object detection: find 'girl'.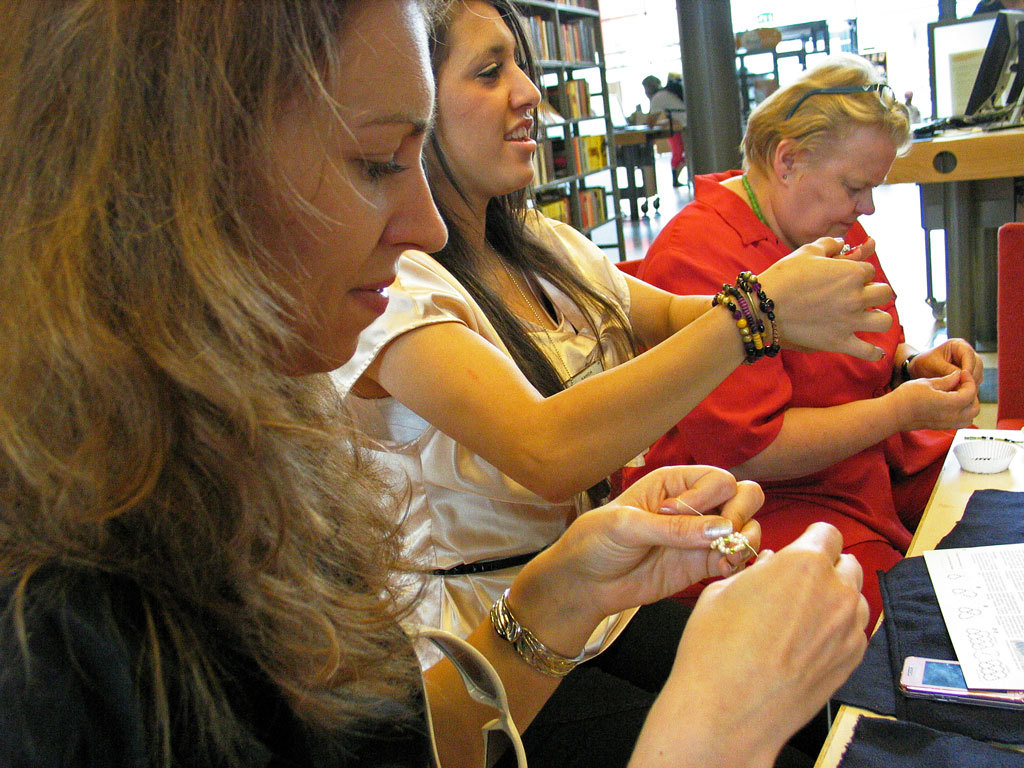
[0, 0, 877, 767].
